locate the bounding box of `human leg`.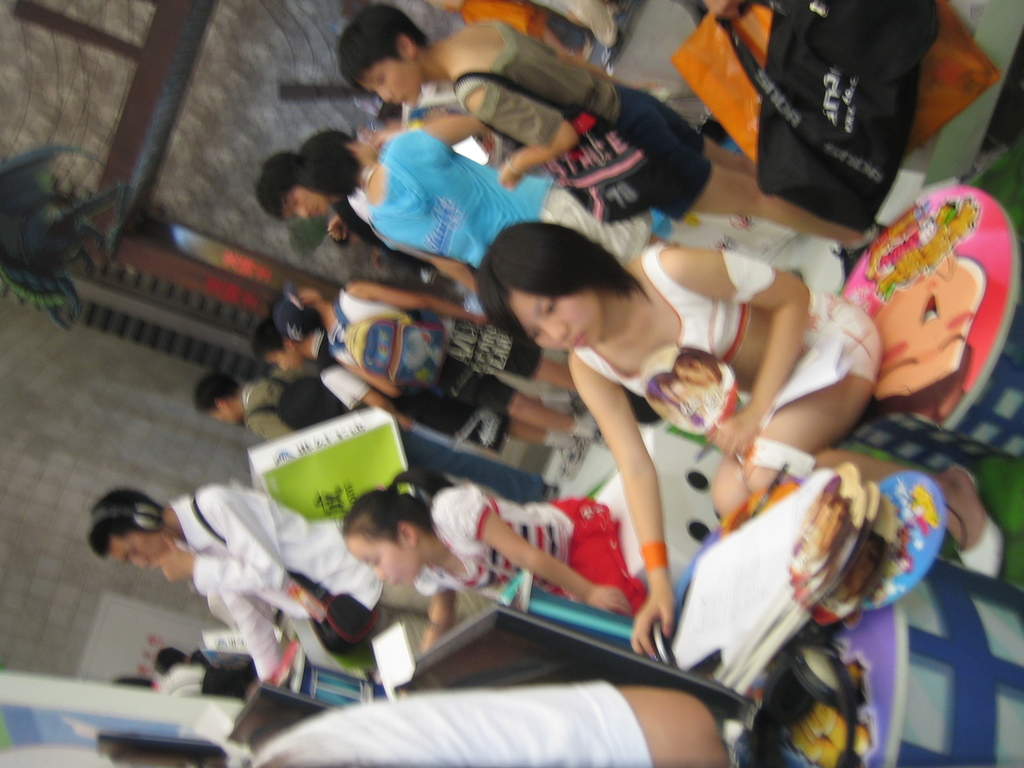
Bounding box: 707:454:752:524.
